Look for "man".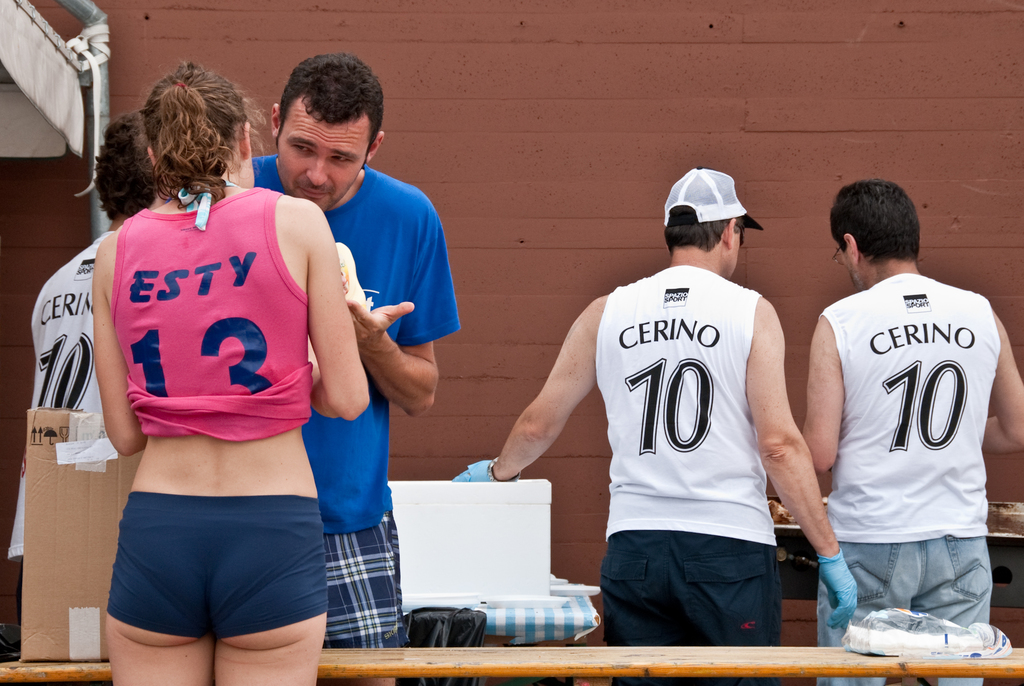
Found: [250, 53, 465, 685].
